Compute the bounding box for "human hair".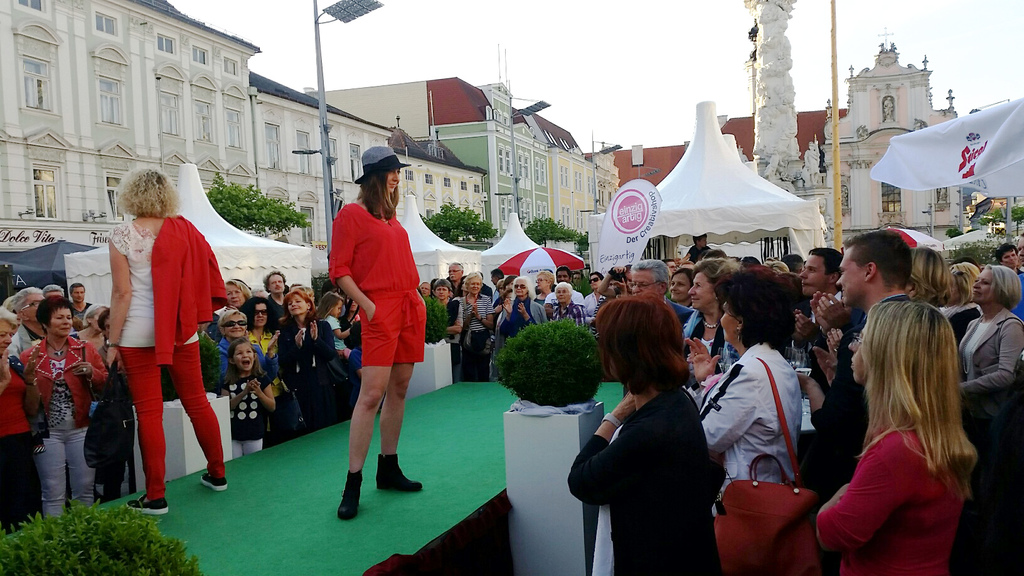
{"x1": 691, "y1": 257, "x2": 733, "y2": 292}.
